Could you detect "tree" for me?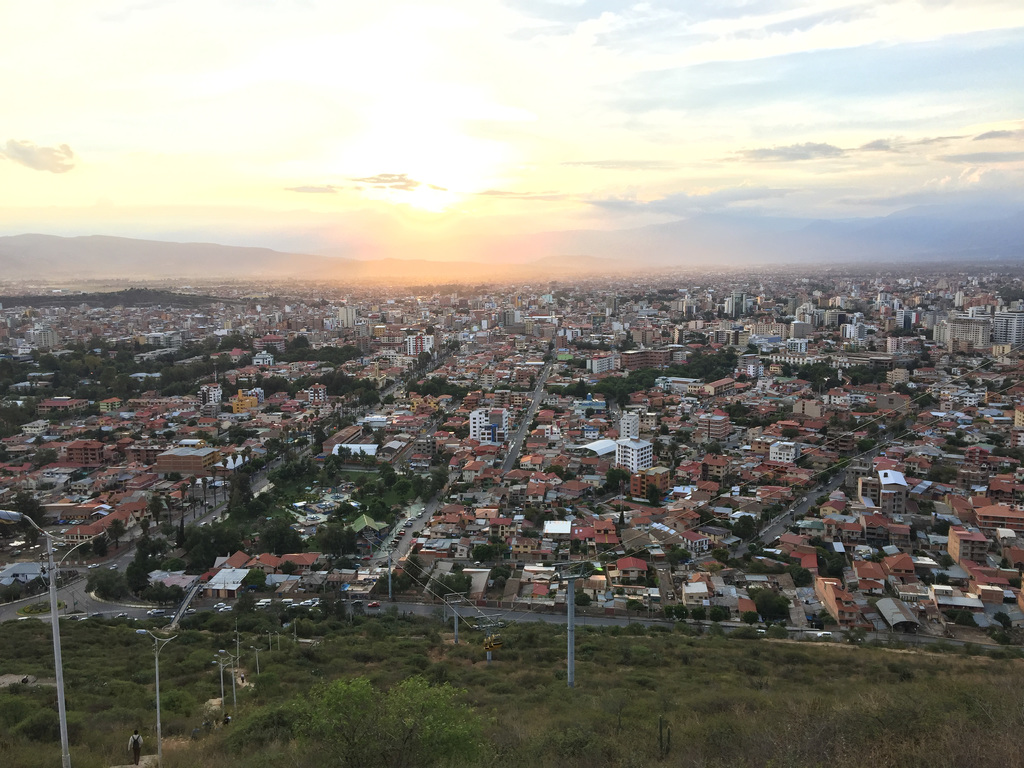
Detection result: bbox=(431, 575, 480, 604).
